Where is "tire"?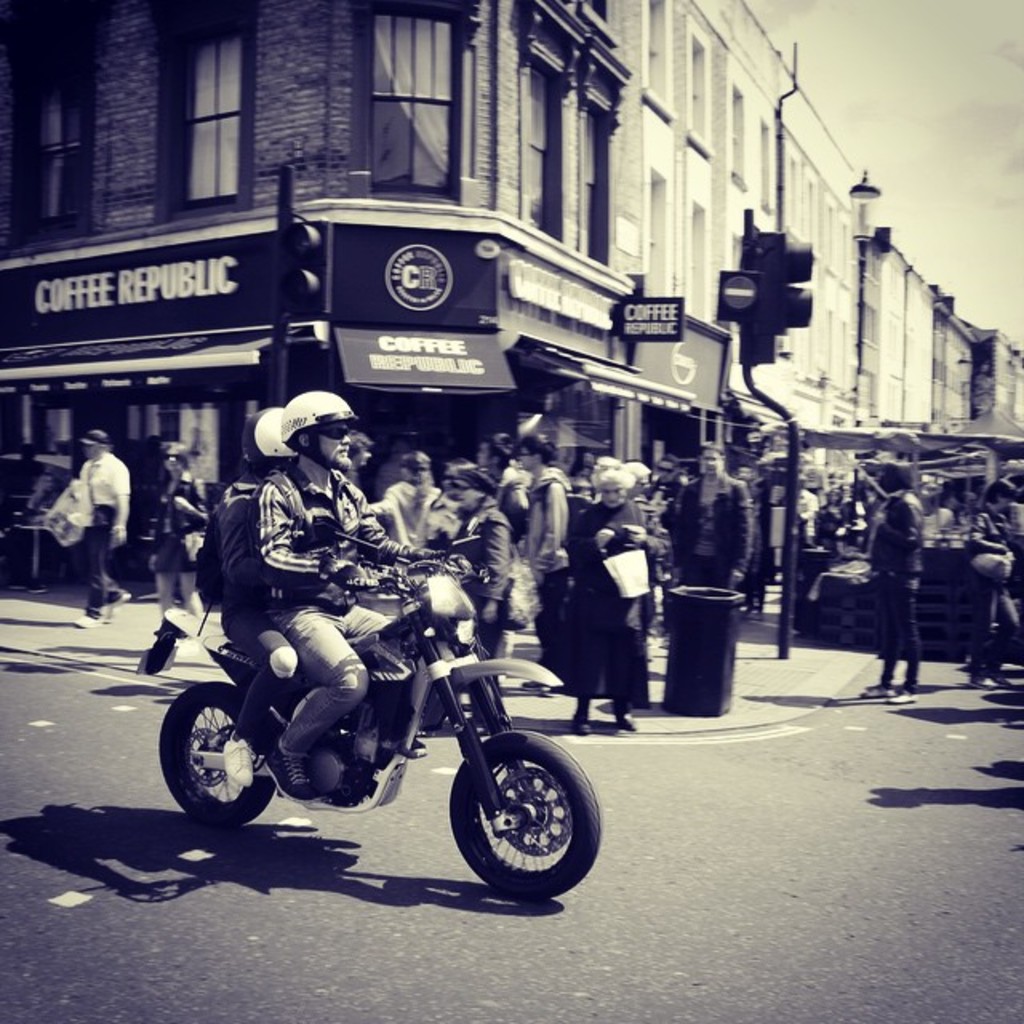
(x1=442, y1=744, x2=581, y2=906).
